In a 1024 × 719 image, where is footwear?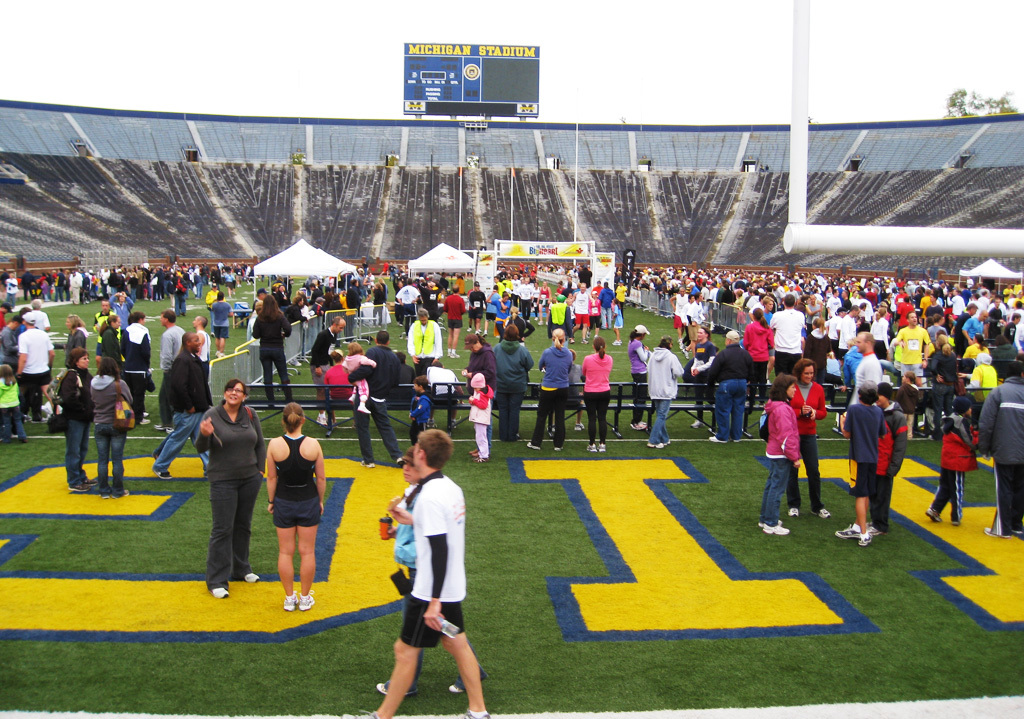
crop(472, 327, 479, 335).
